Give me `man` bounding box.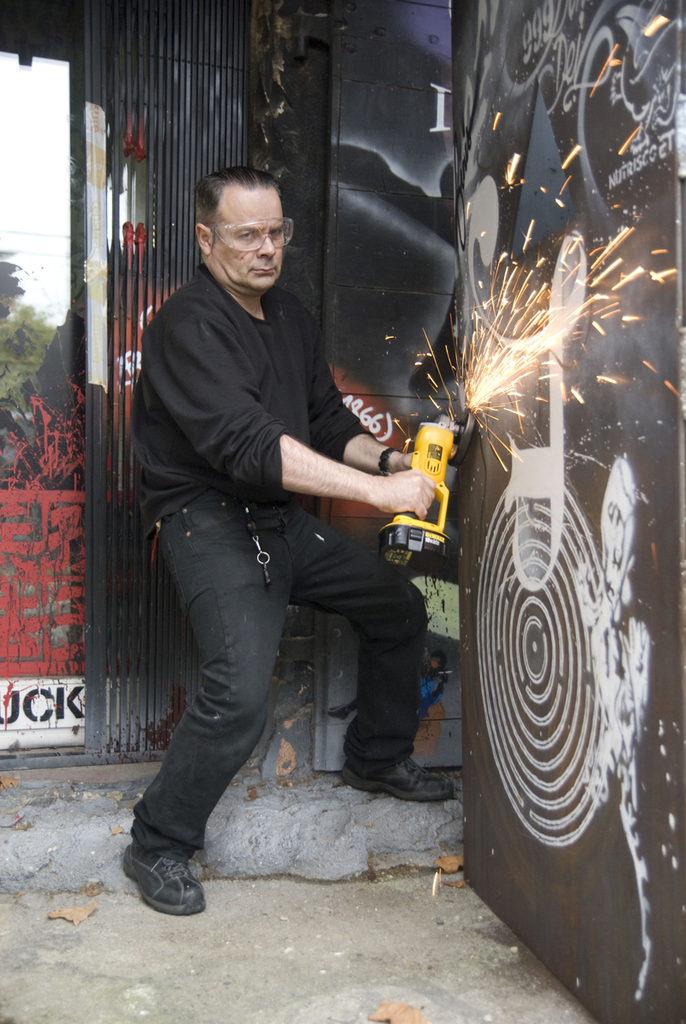
128:70:480:988.
